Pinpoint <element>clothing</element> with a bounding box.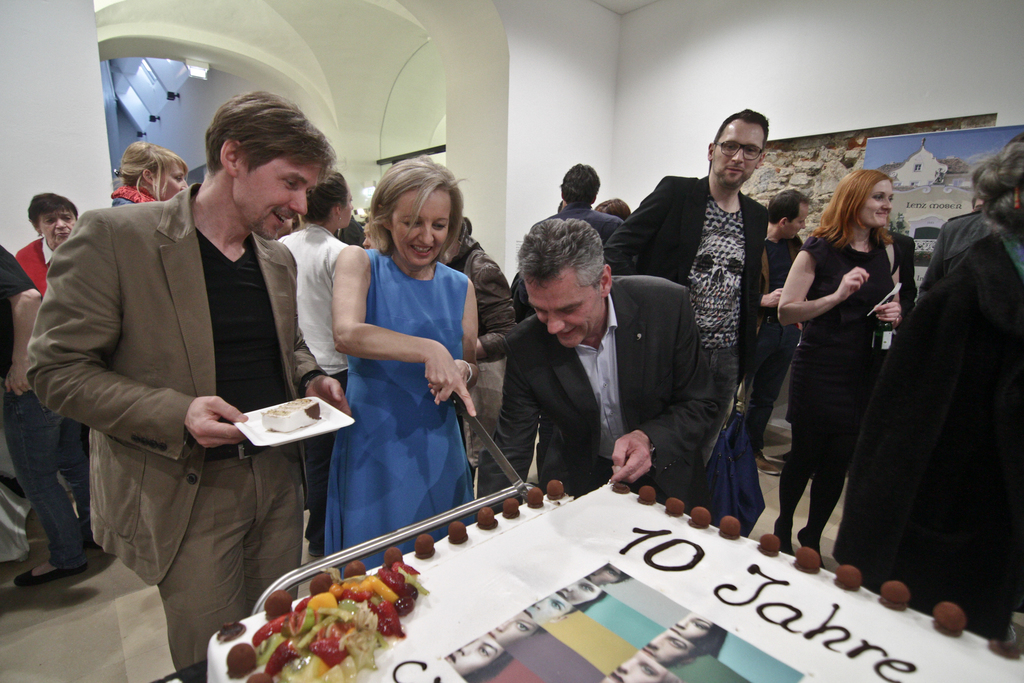
459,242,511,486.
